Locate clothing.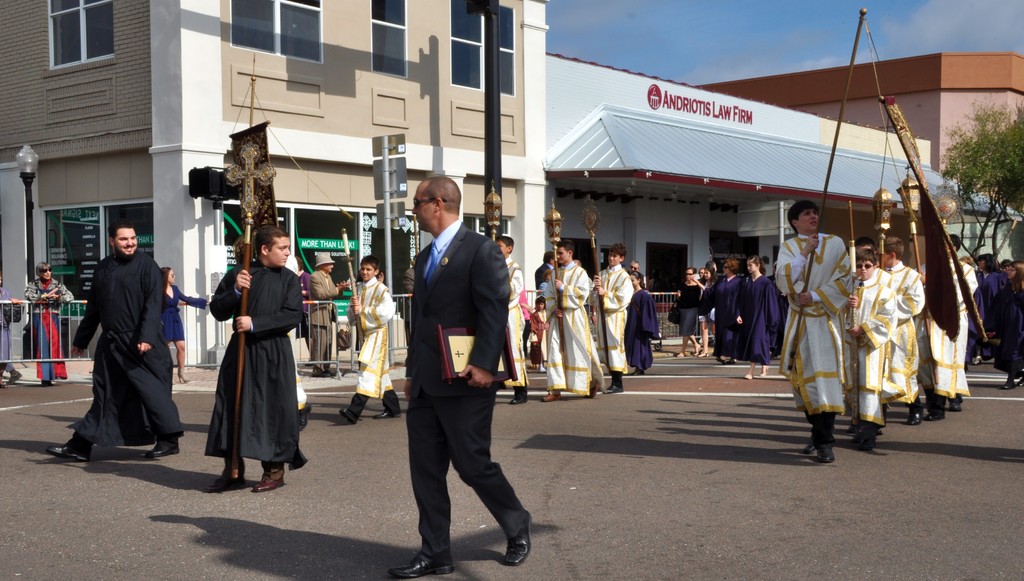
Bounding box: (346,277,397,402).
